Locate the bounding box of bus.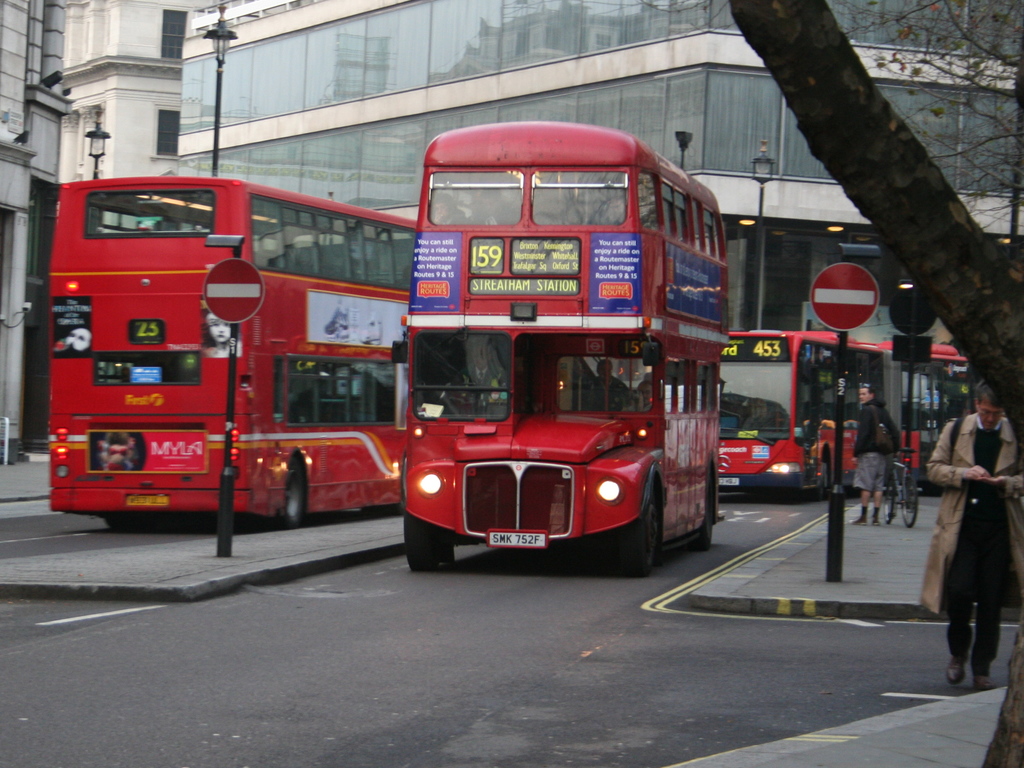
Bounding box: <box>390,122,728,576</box>.
